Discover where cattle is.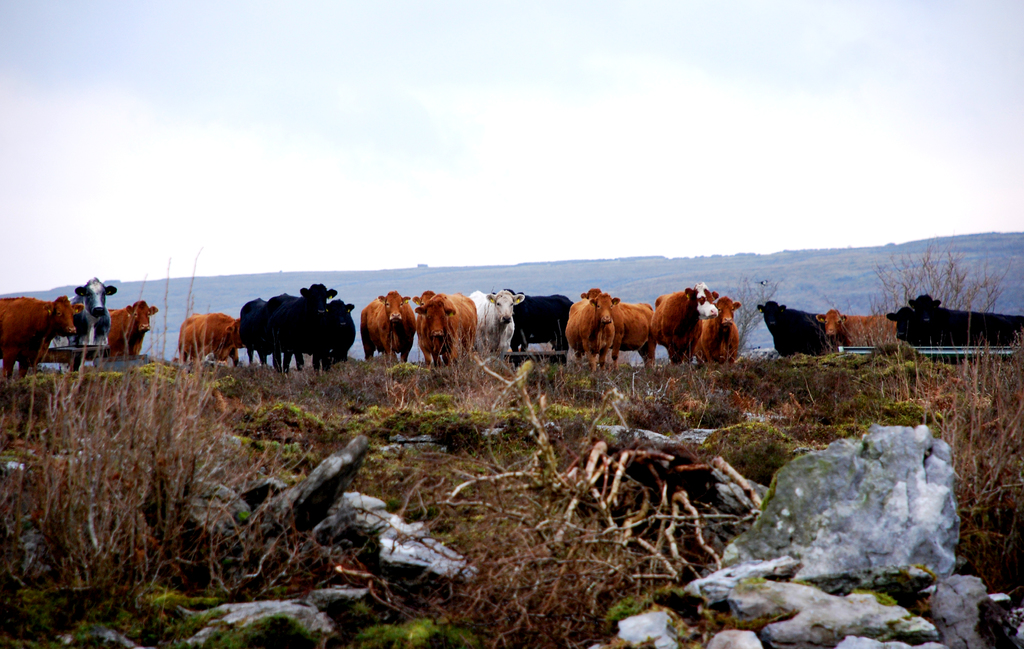
Discovered at <region>239, 297, 280, 372</region>.
